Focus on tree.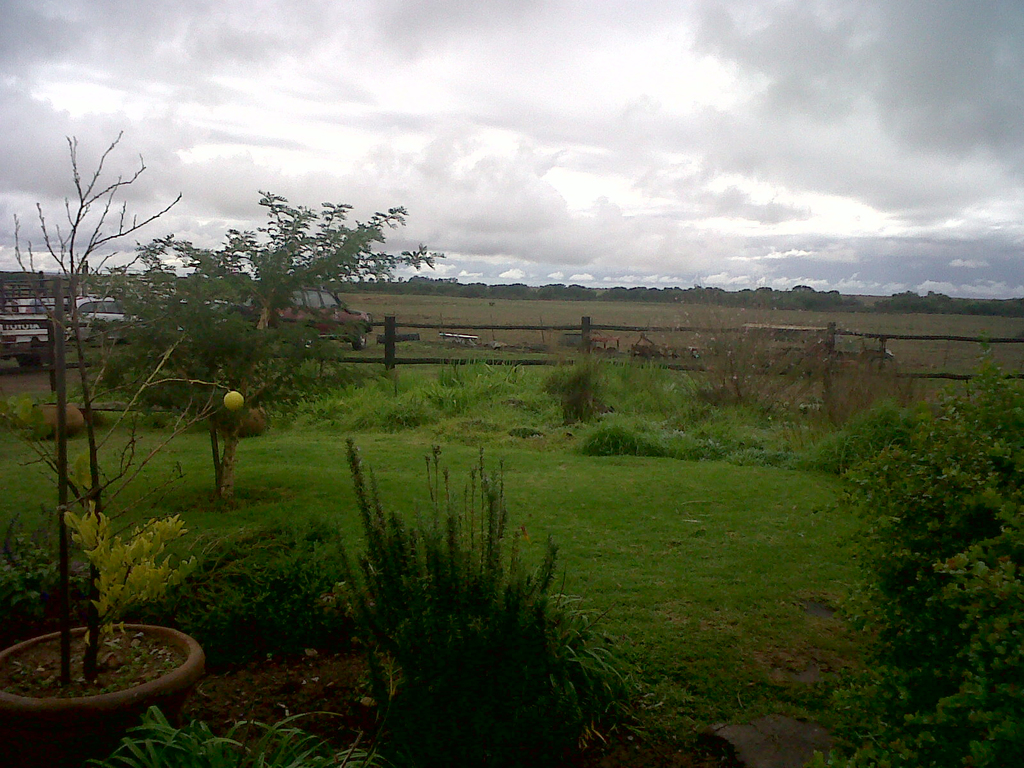
Focused at Rect(814, 308, 1012, 719).
